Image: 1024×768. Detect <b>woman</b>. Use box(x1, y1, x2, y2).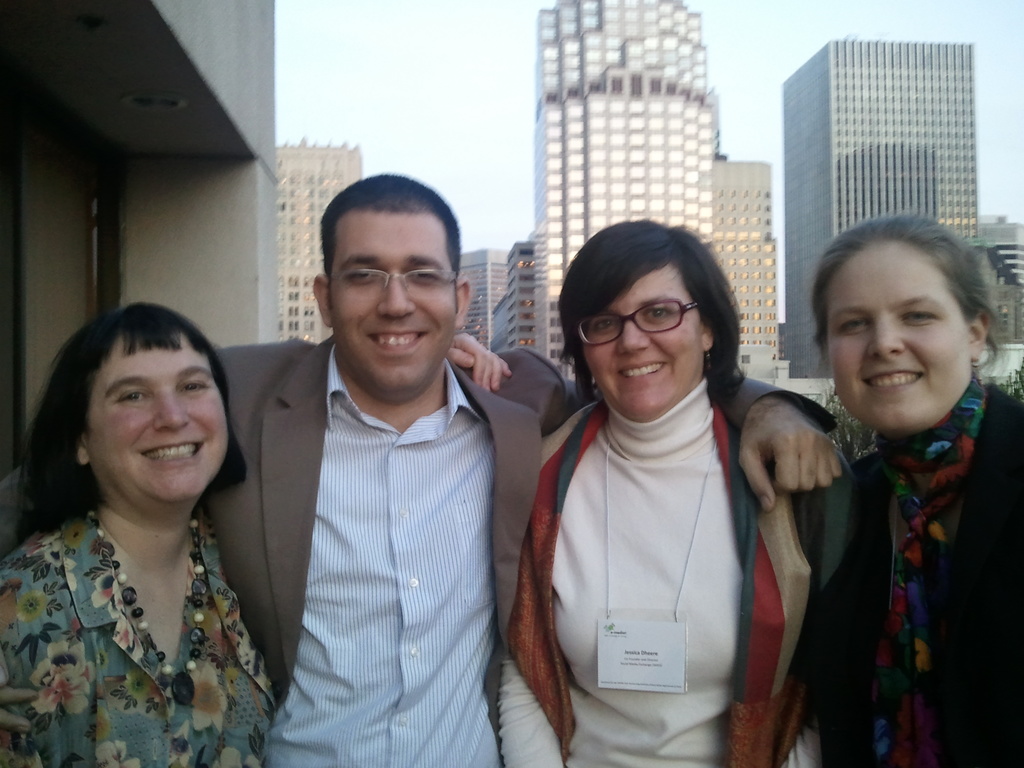
box(811, 207, 1023, 767).
